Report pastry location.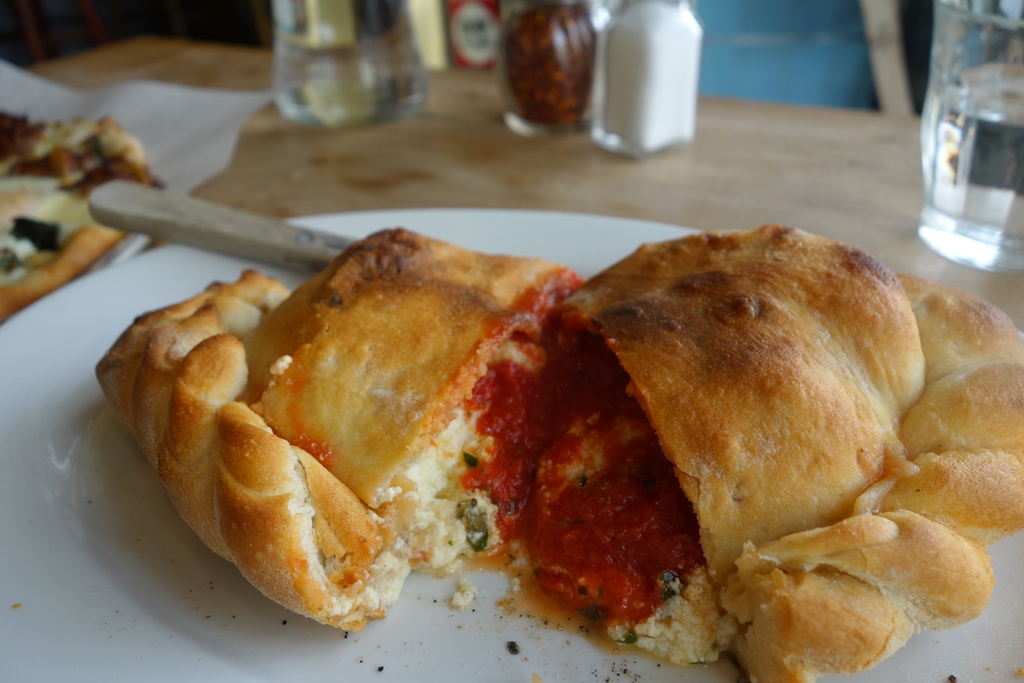
Report: detection(97, 224, 1022, 681).
